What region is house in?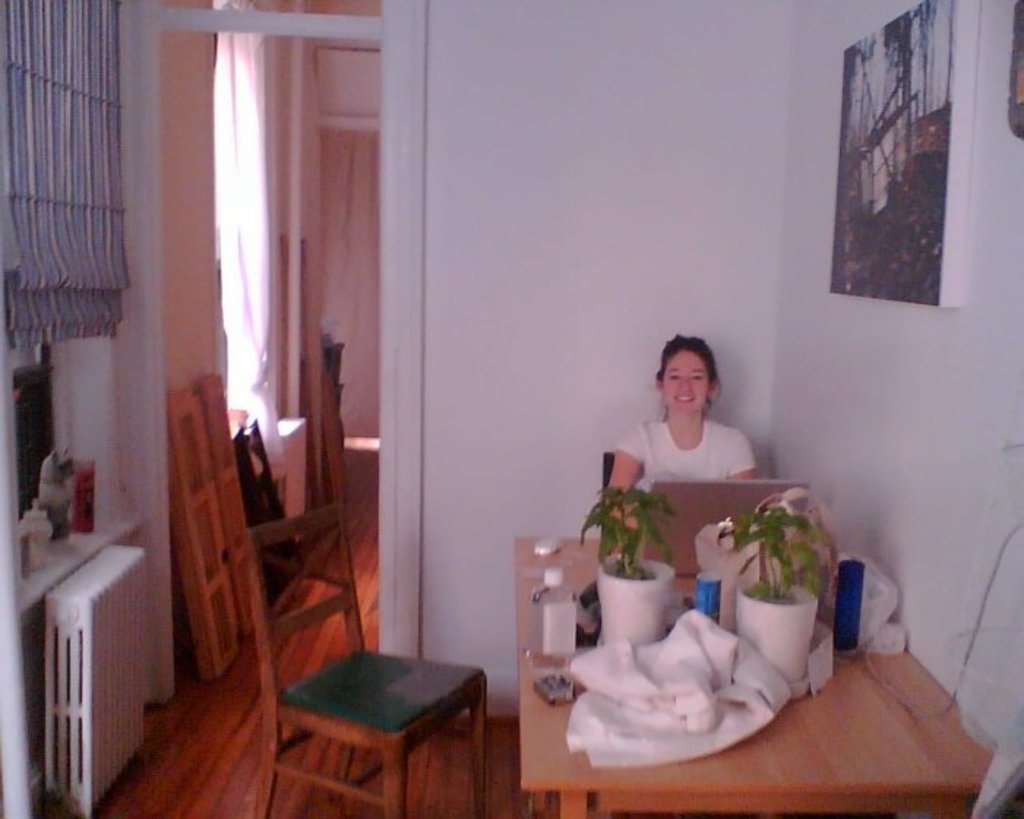
(0, 0, 1023, 818).
